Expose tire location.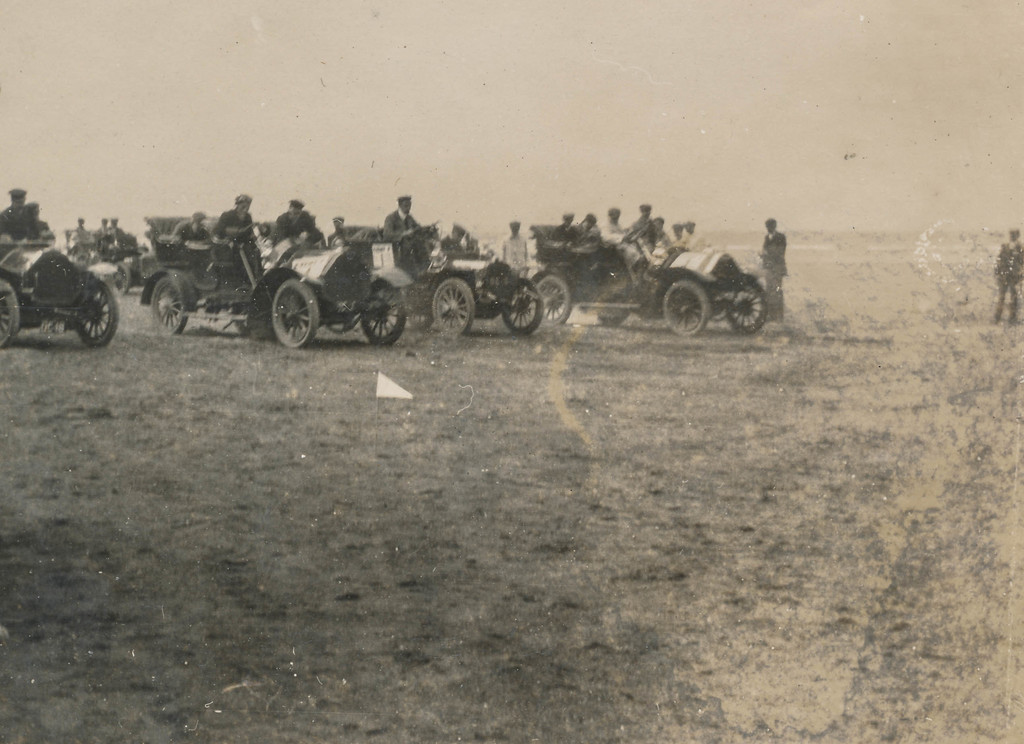
Exposed at <region>0, 293, 18, 345</region>.
